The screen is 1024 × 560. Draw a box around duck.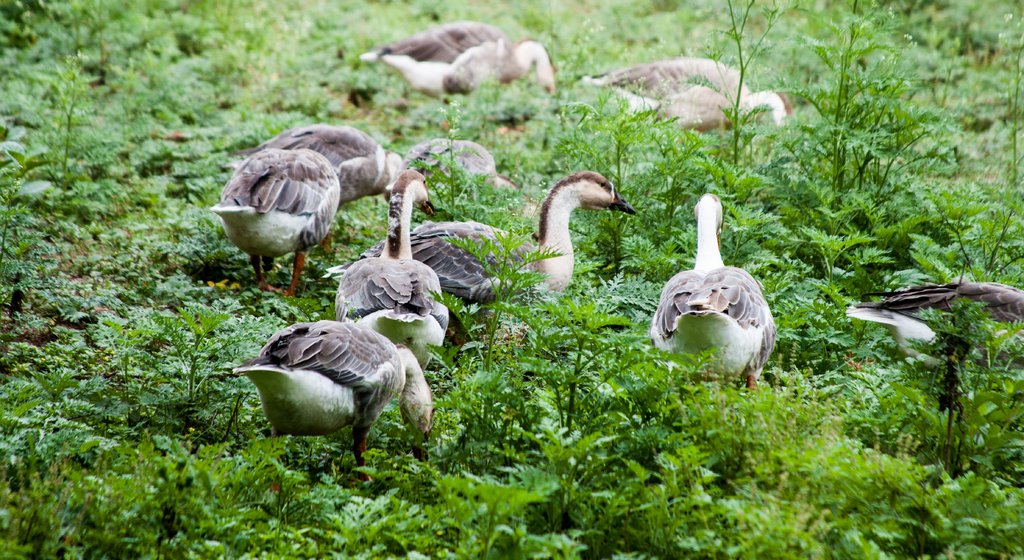
region(383, 172, 645, 316).
